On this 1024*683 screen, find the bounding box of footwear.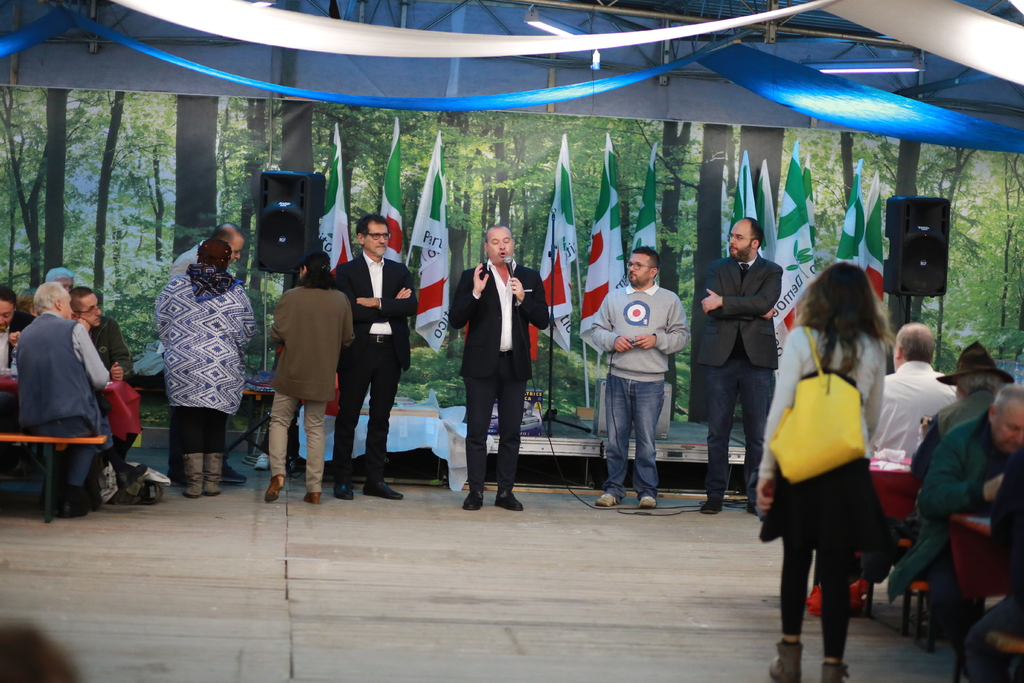
Bounding box: (264, 475, 285, 502).
